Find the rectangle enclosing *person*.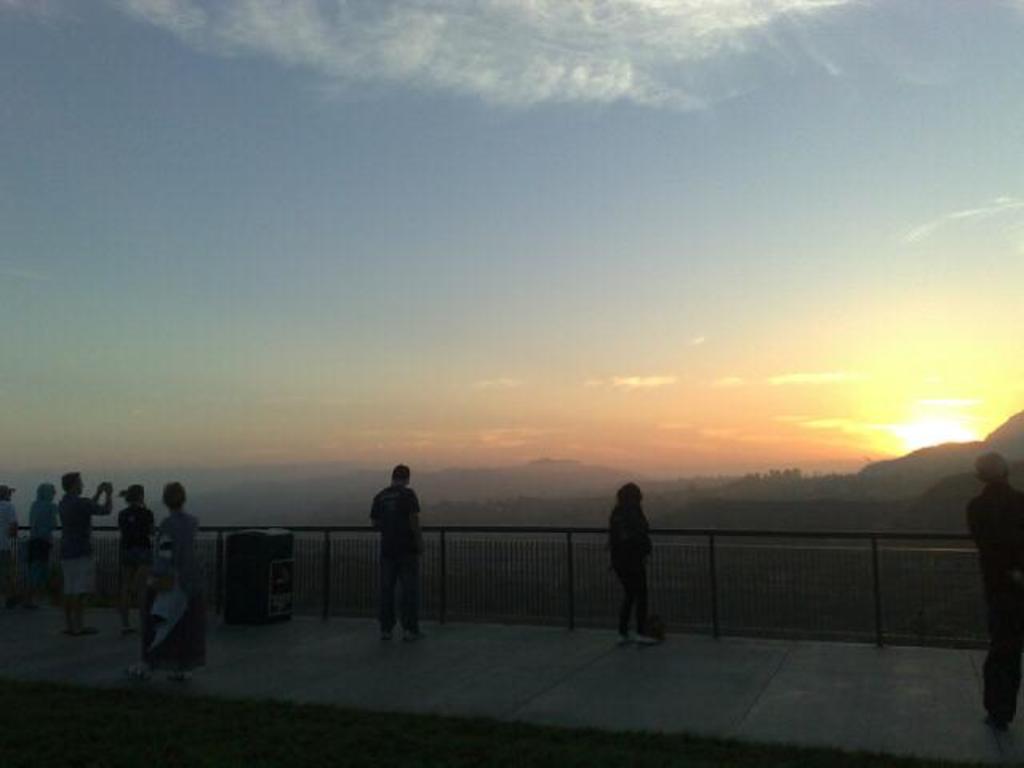
152, 472, 192, 598.
